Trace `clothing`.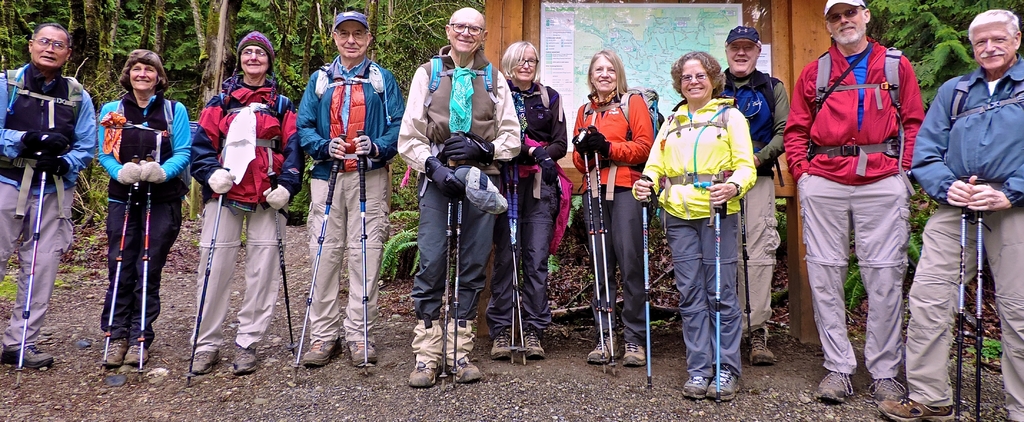
Traced to (x1=0, y1=58, x2=98, y2=346).
